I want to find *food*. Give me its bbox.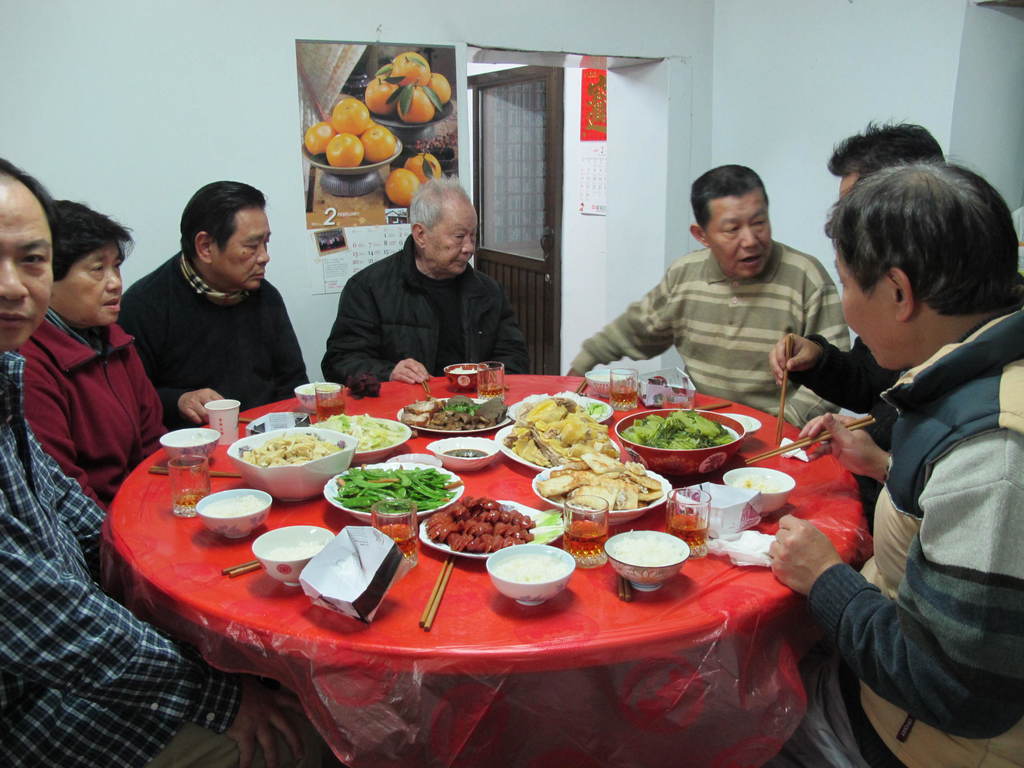
crop(396, 84, 435, 124).
